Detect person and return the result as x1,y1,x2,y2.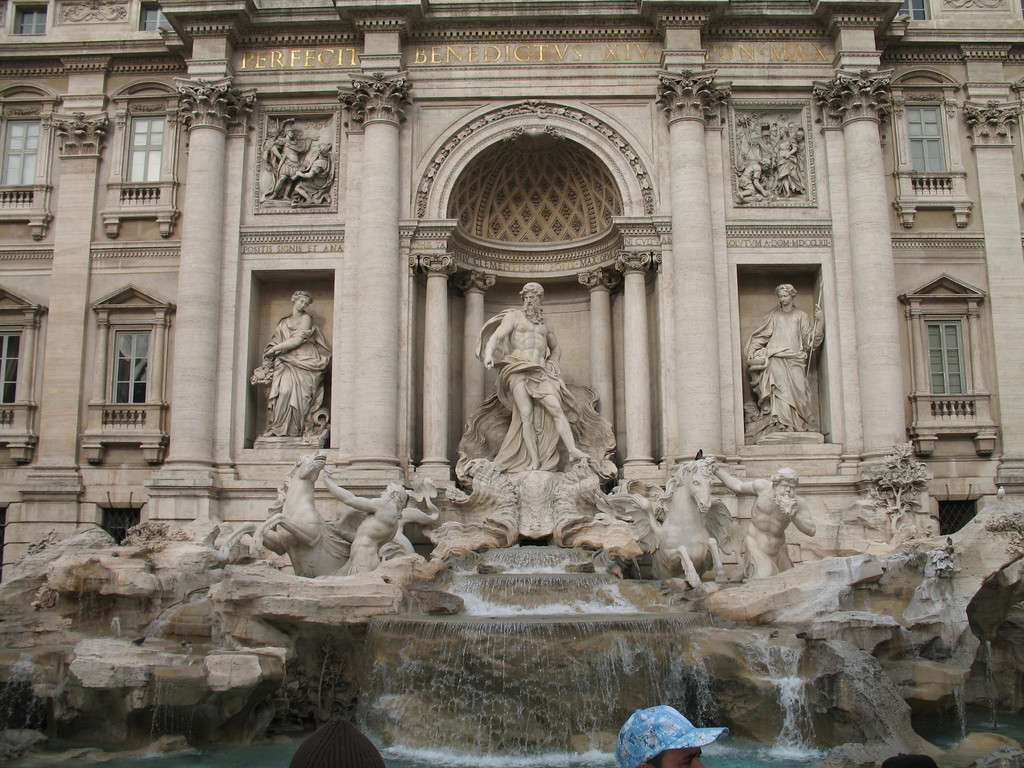
262,292,330,436.
